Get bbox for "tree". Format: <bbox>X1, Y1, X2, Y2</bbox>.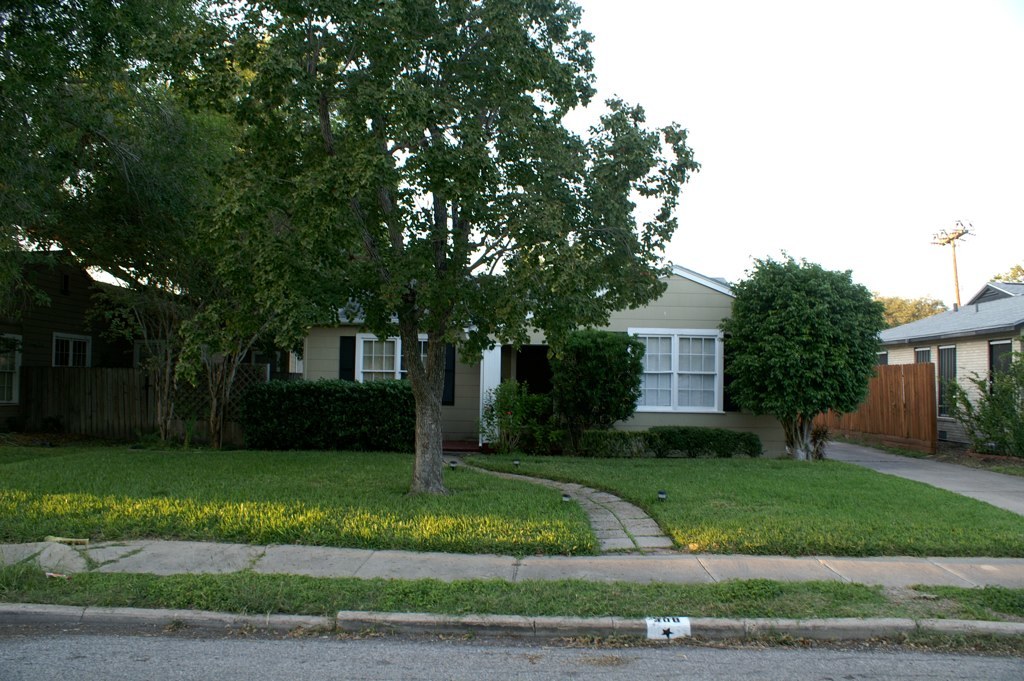
<bbox>539, 330, 642, 455</bbox>.
